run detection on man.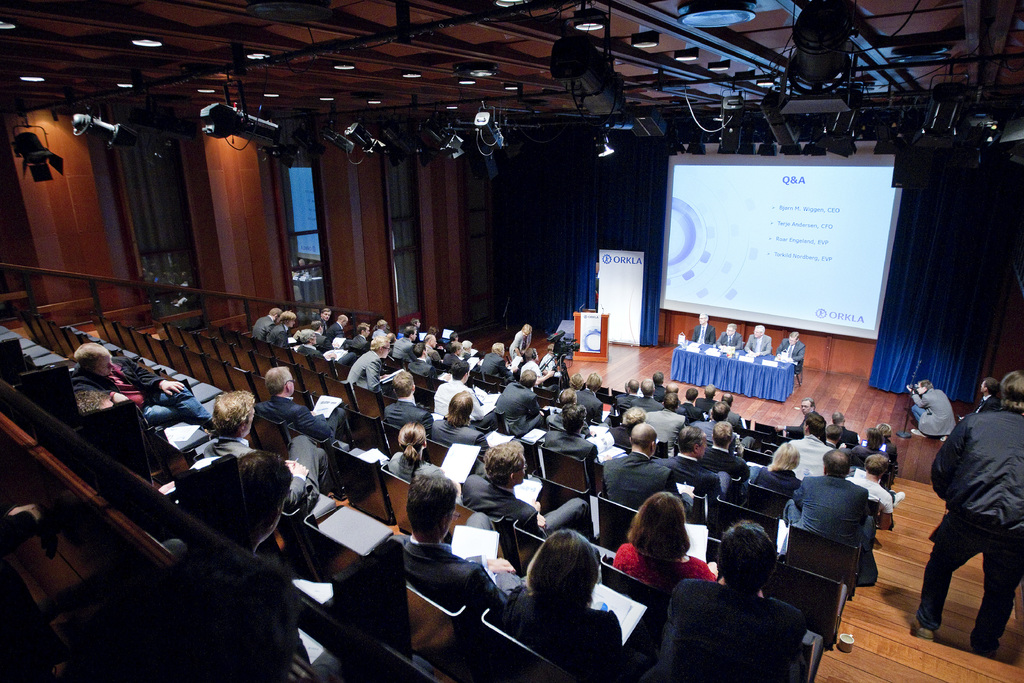
Result: [391,324,416,366].
